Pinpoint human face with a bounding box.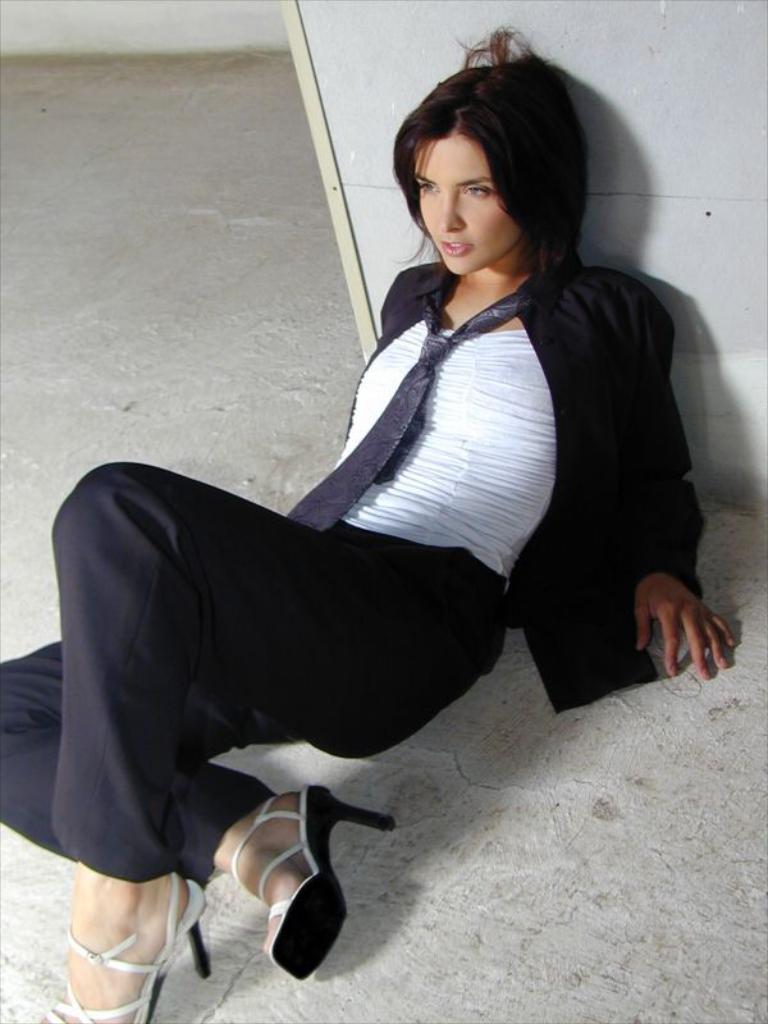
410,129,517,276.
